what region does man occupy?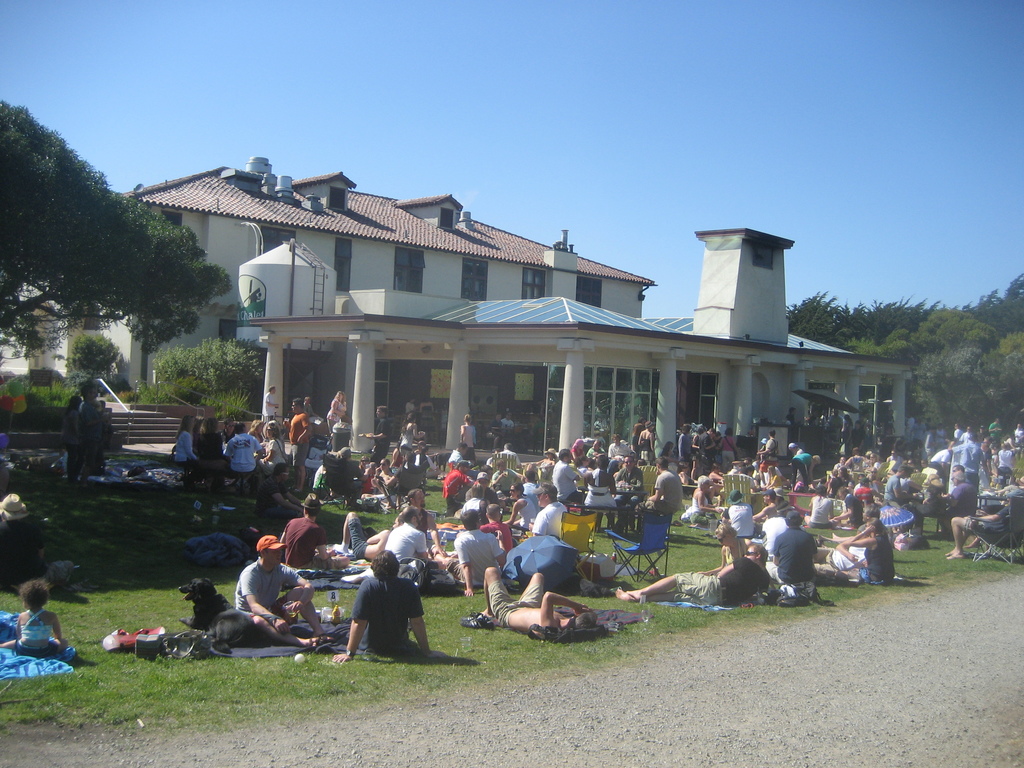
rect(948, 491, 1023, 557).
